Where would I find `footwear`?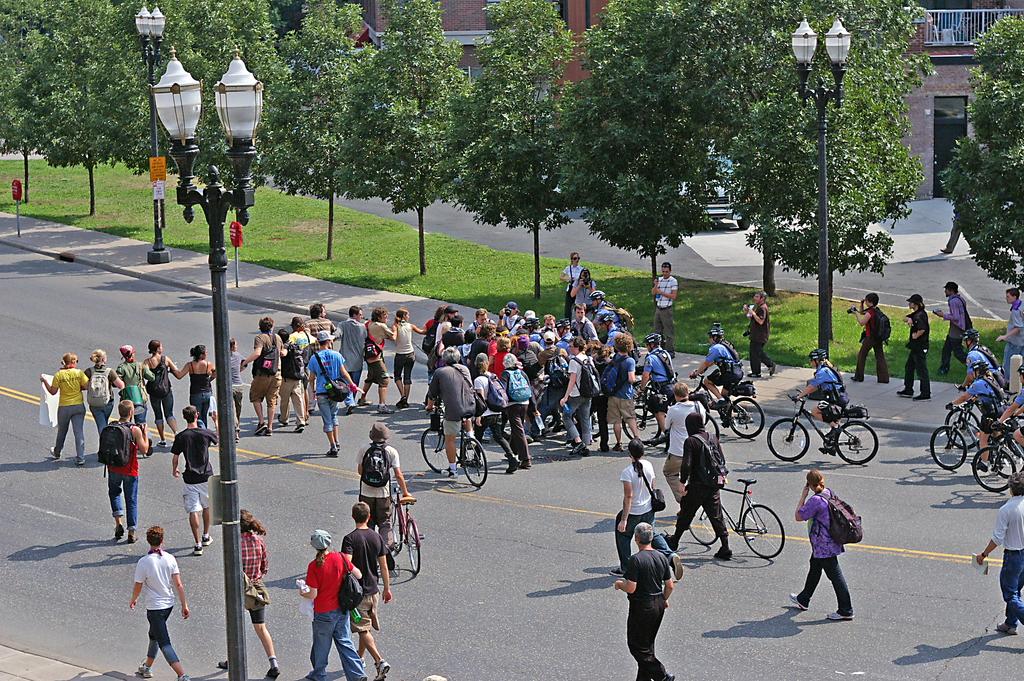
At left=663, top=530, right=678, bottom=552.
